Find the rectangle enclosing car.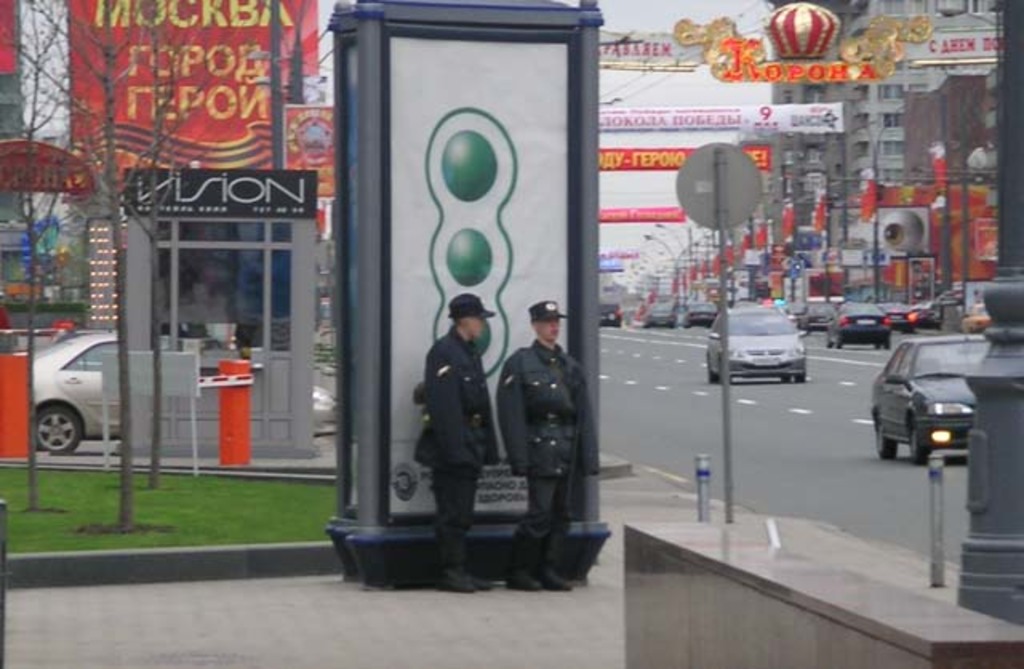
<bbox>829, 302, 890, 349</bbox>.
